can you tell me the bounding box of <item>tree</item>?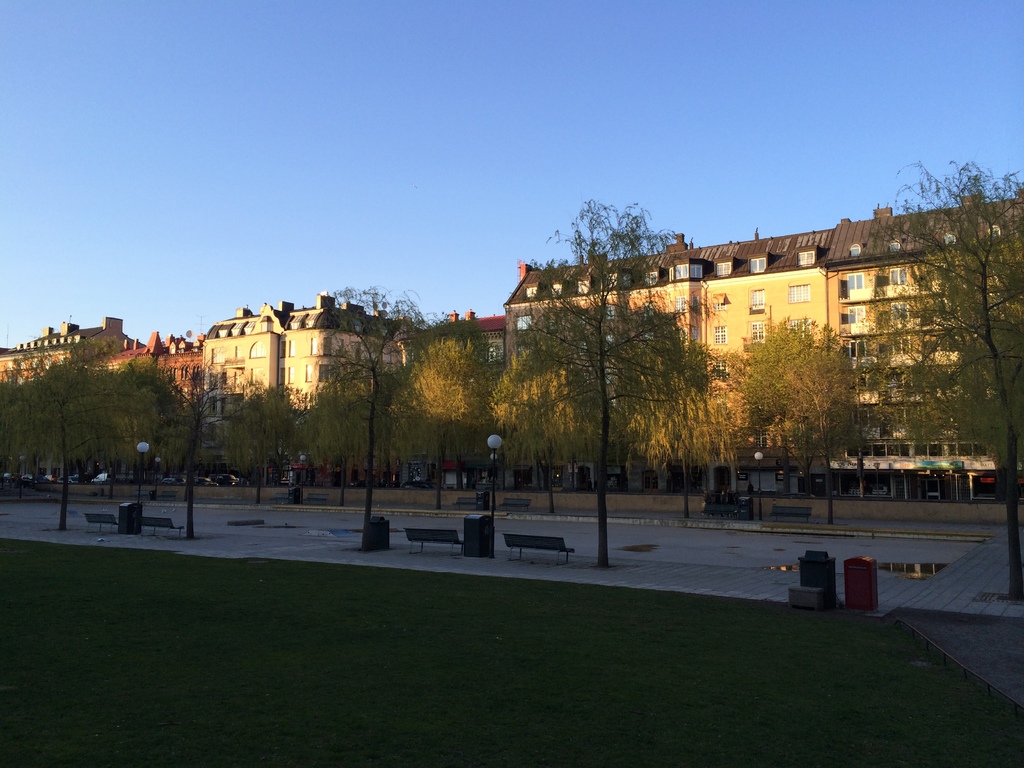
<region>221, 372, 298, 505</region>.
